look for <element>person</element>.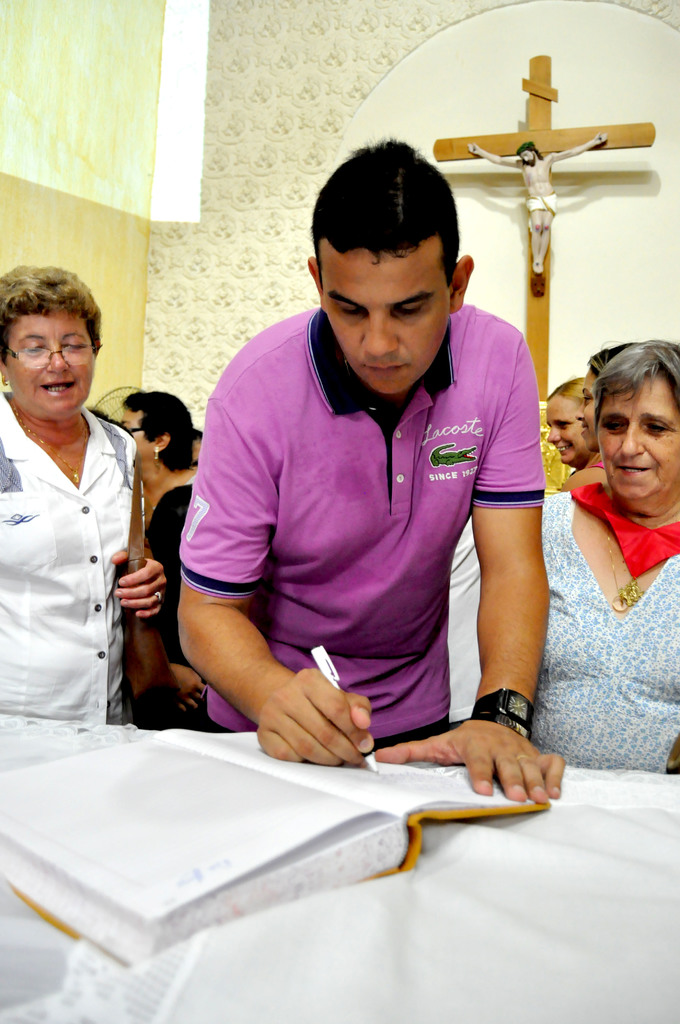
Found: box=[442, 508, 483, 724].
